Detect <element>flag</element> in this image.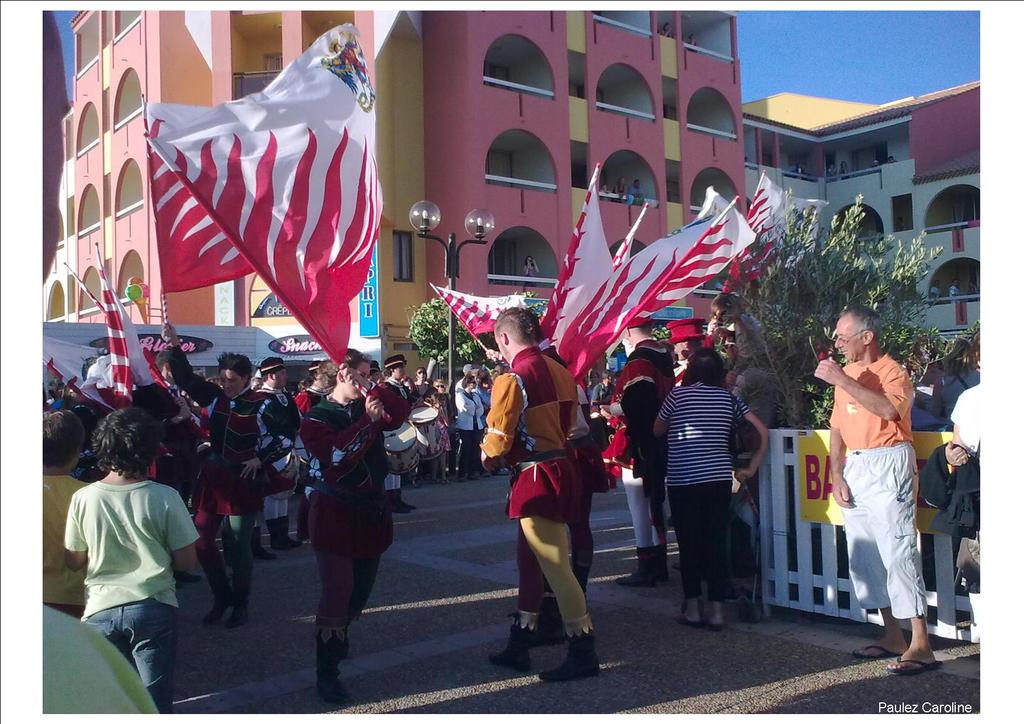
Detection: bbox=[536, 163, 614, 359].
